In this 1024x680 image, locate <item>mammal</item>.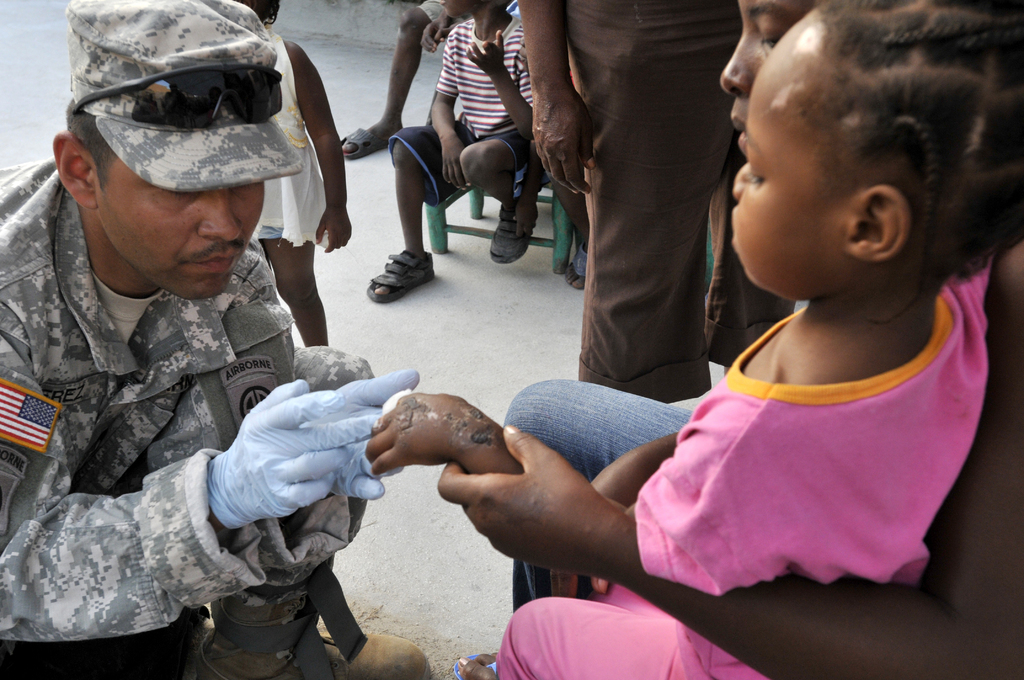
Bounding box: box=[436, 0, 1023, 679].
